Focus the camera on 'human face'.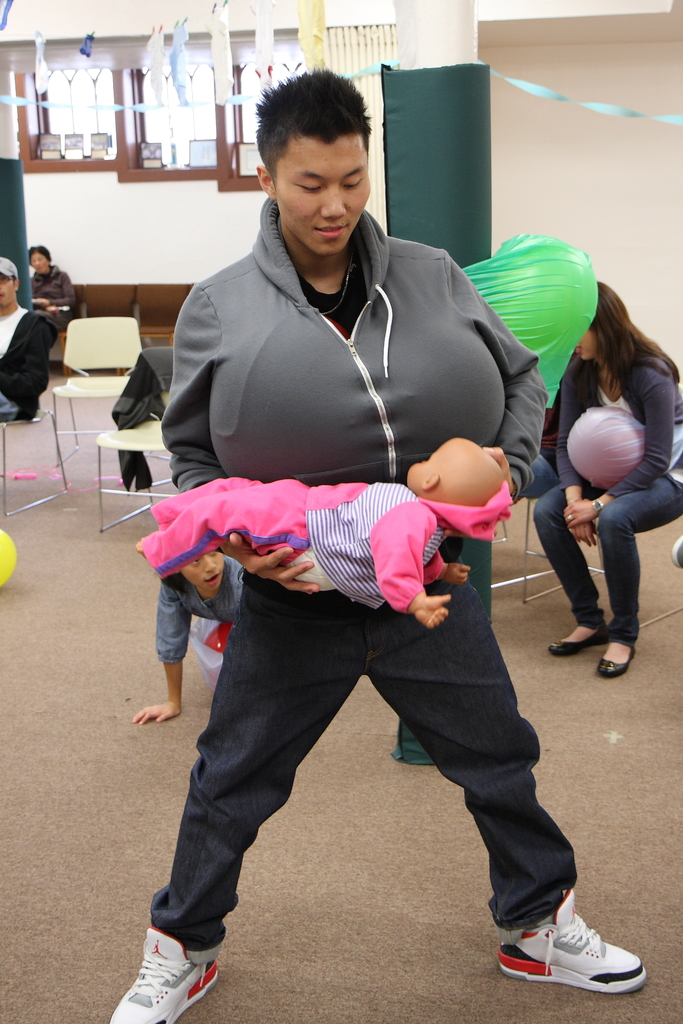
Focus region: (266,132,373,254).
